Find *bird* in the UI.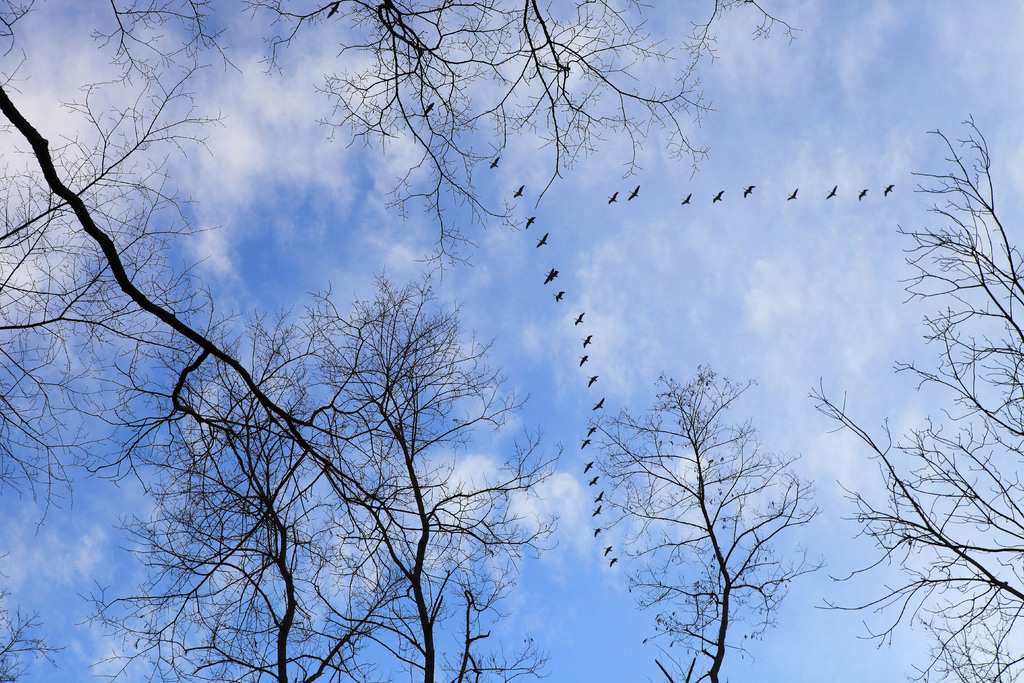
UI element at bbox=(583, 461, 598, 470).
